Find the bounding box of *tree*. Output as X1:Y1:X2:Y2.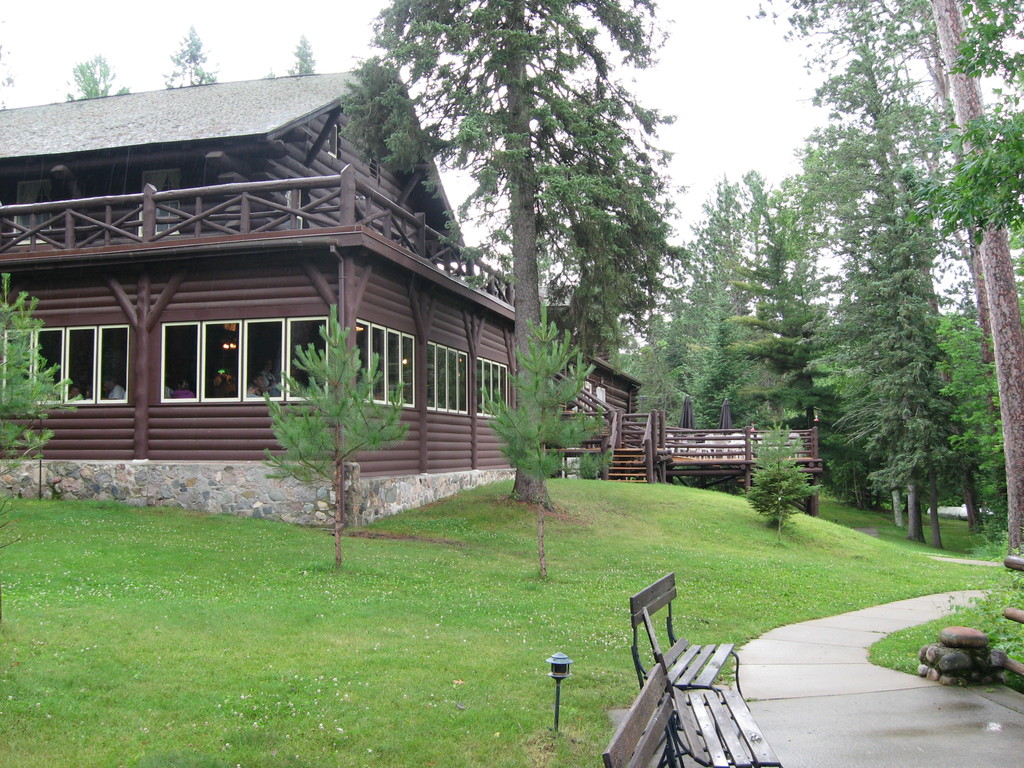
469:298:616:580.
